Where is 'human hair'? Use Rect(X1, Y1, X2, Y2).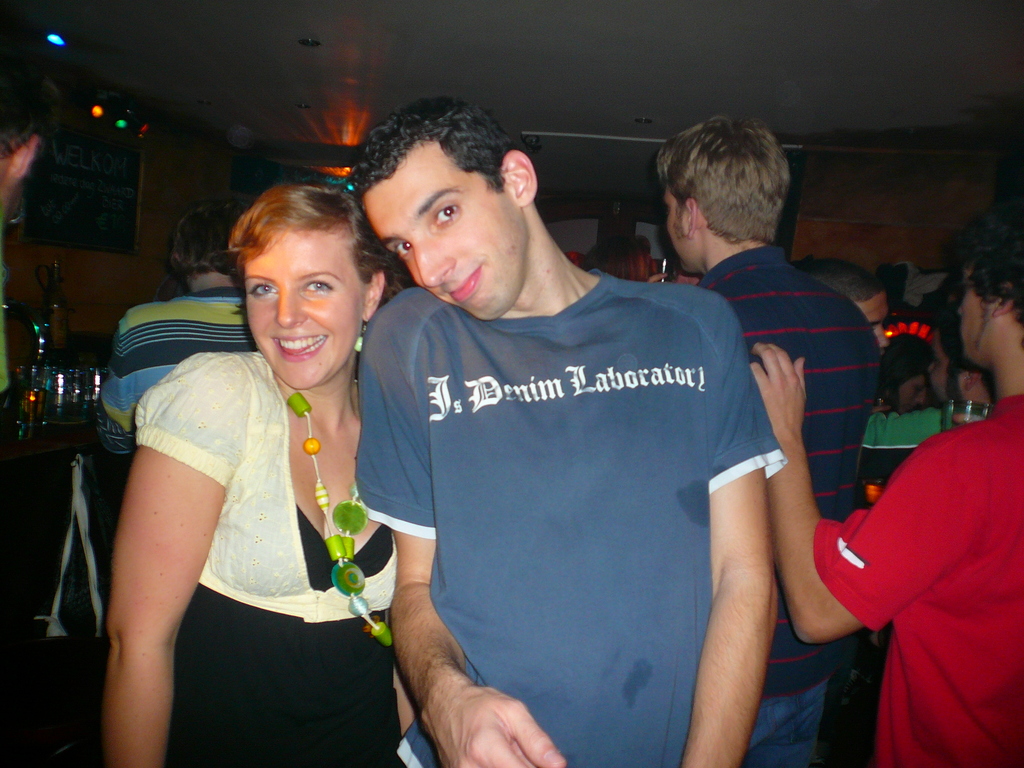
Rect(167, 196, 254, 278).
